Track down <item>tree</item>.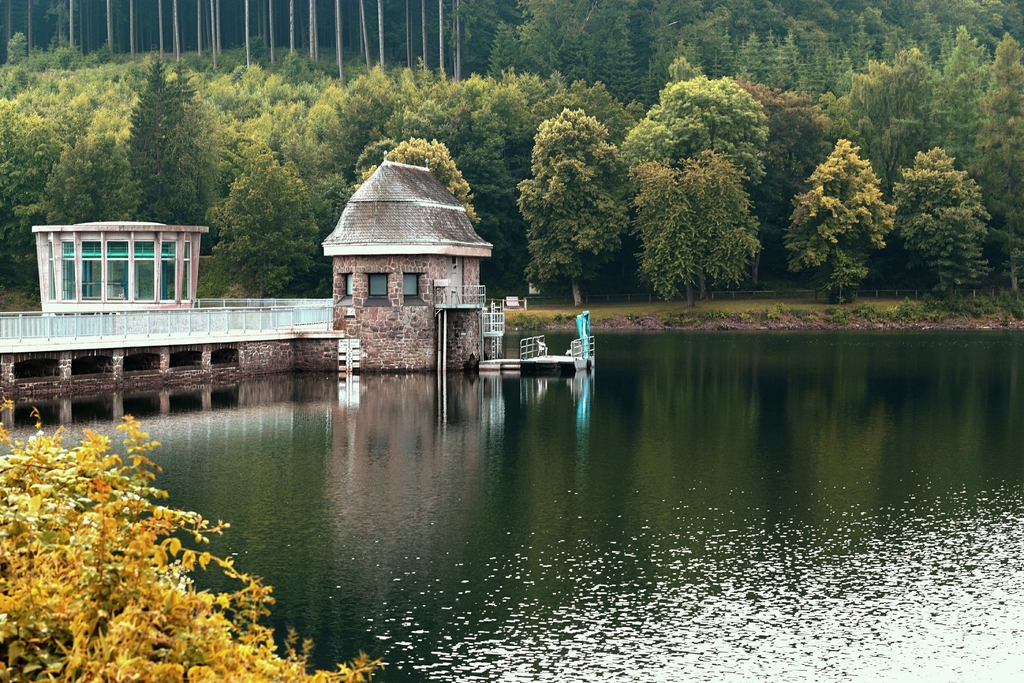
Tracked to 897 99 1000 285.
